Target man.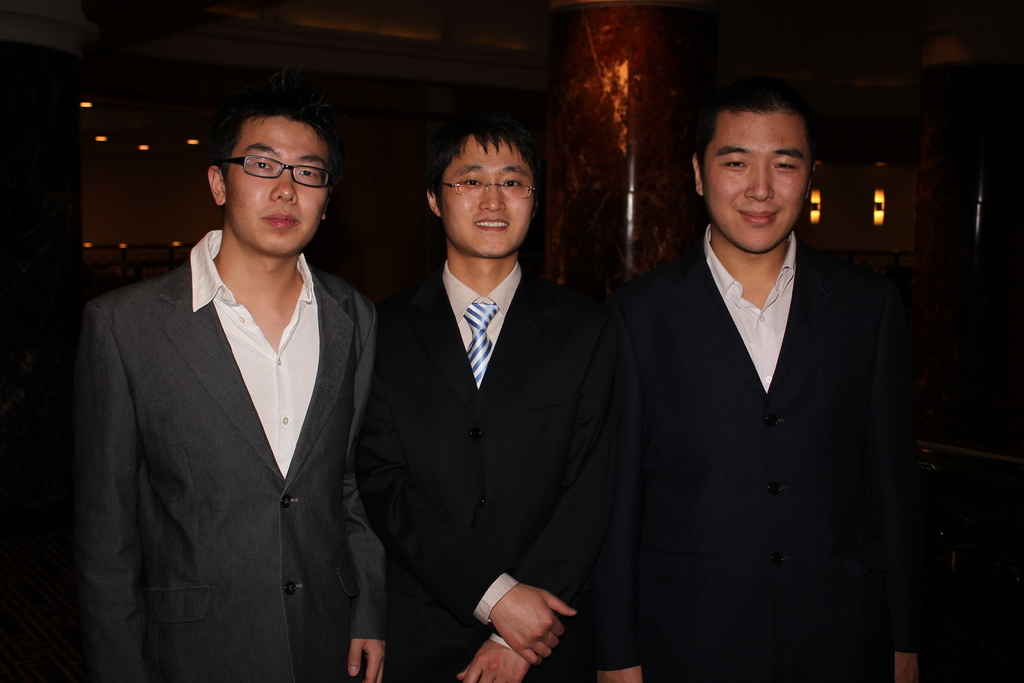
Target region: crop(362, 98, 628, 682).
